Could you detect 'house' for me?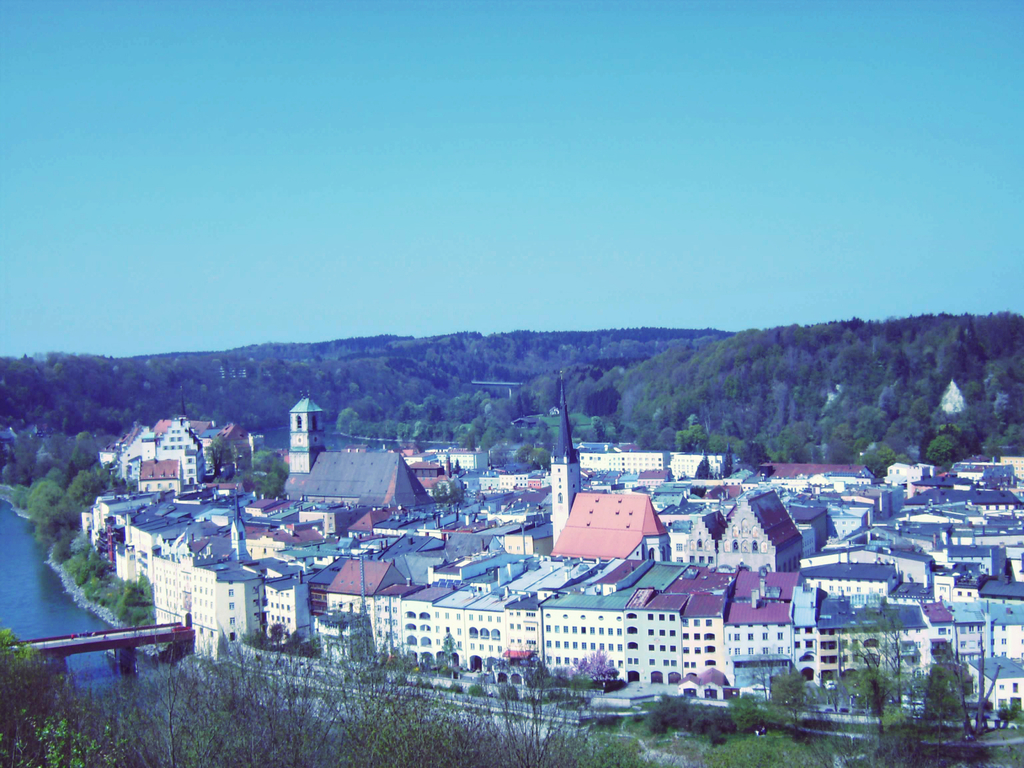
Detection result: {"left": 977, "top": 588, "right": 1023, "bottom": 610}.
